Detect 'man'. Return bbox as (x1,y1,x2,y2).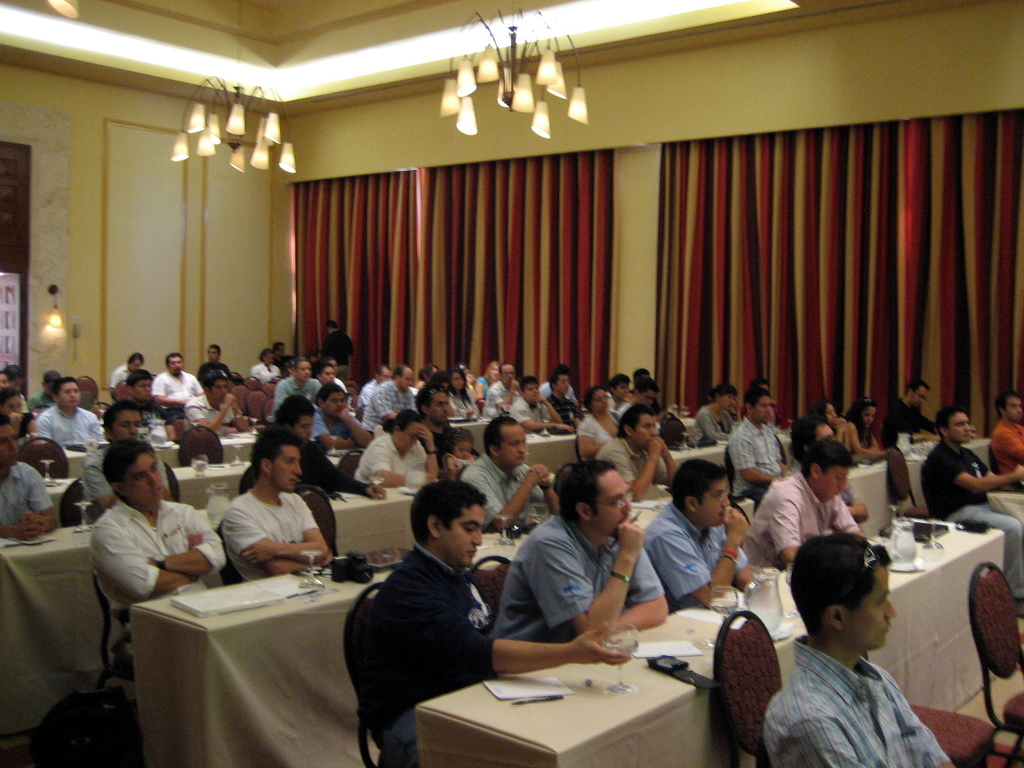
(915,410,1023,608).
